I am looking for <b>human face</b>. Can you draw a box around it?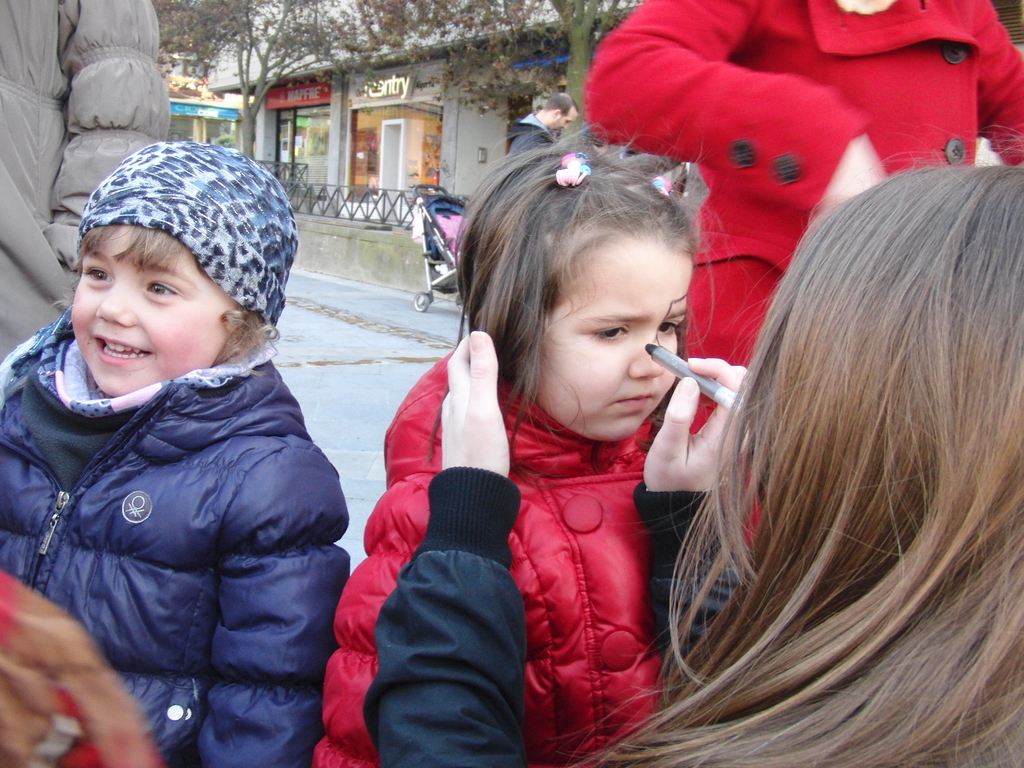
Sure, the bounding box is <region>63, 225, 230, 396</region>.
